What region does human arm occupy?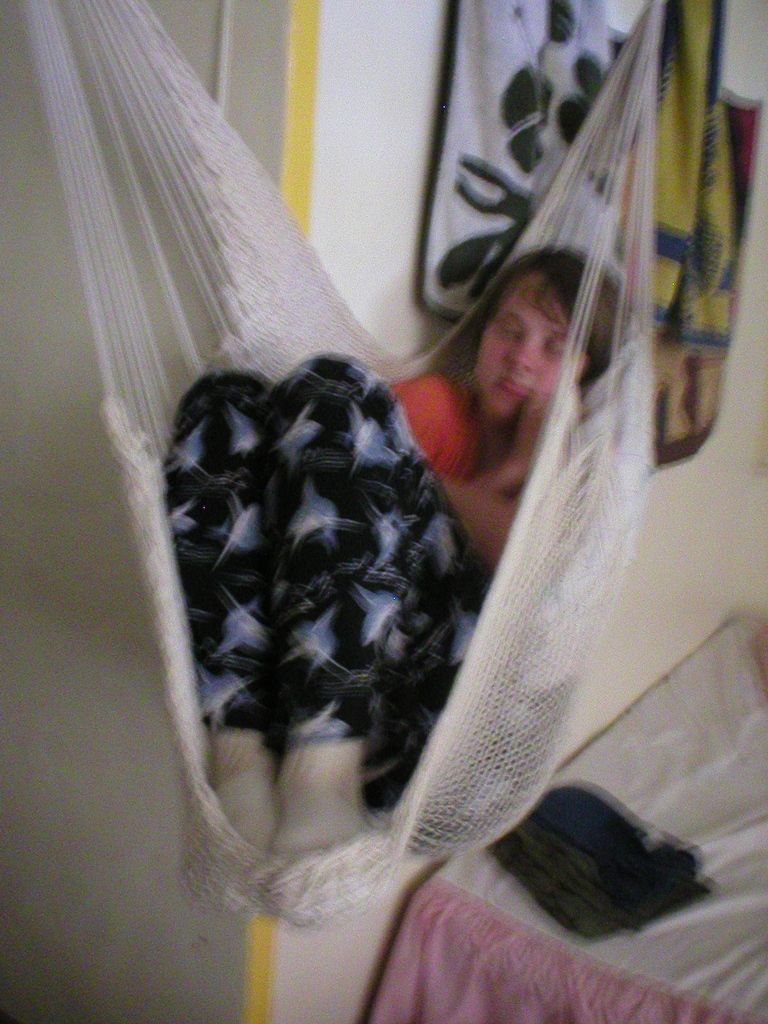
(429, 413, 594, 564).
